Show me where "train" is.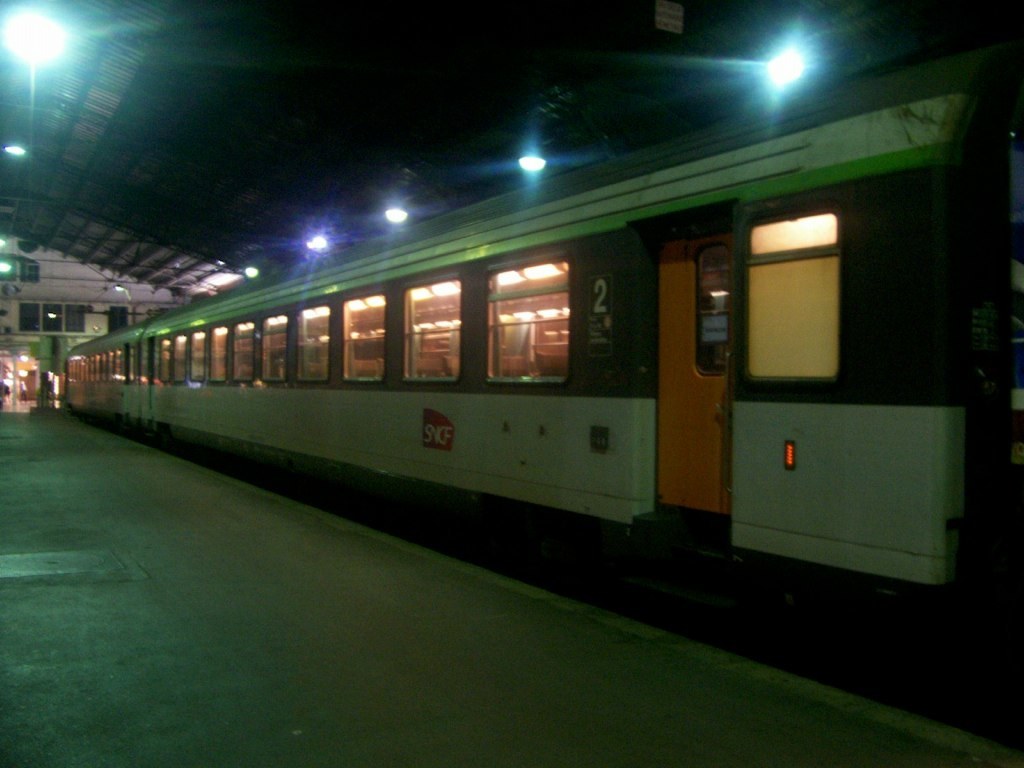
"train" is at [left=66, top=50, right=1023, bottom=708].
